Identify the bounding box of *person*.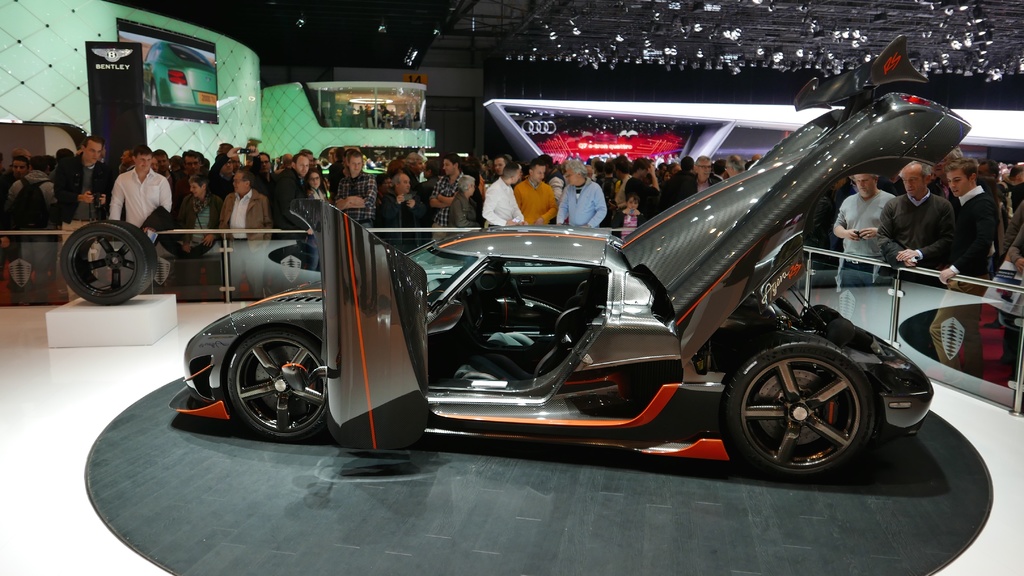
<region>56, 132, 108, 297</region>.
